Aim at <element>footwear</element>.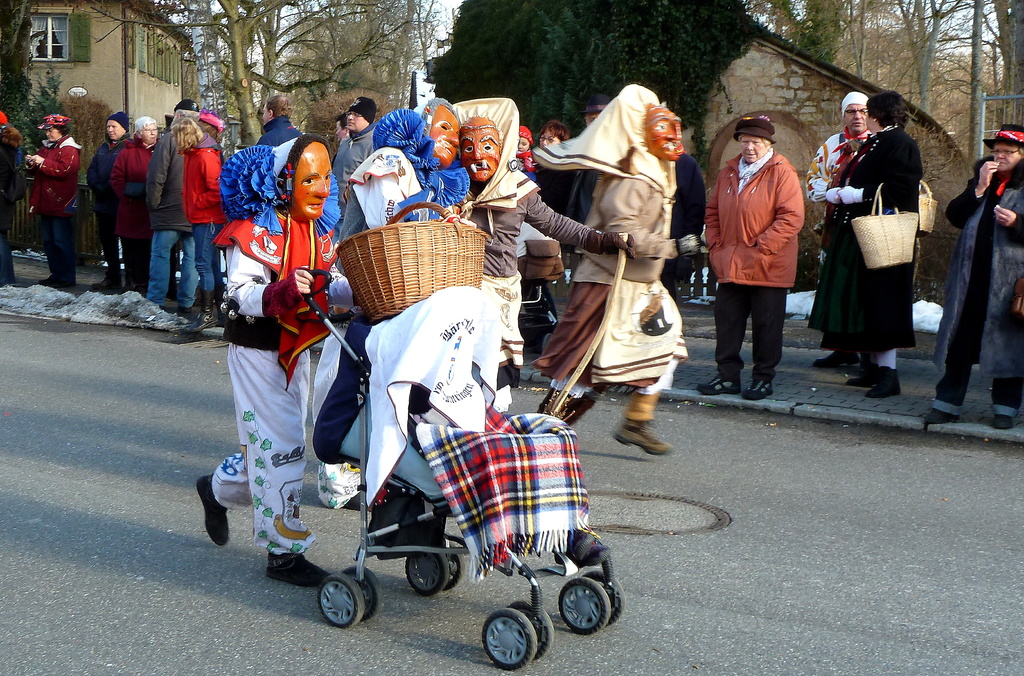
Aimed at [610,417,673,456].
